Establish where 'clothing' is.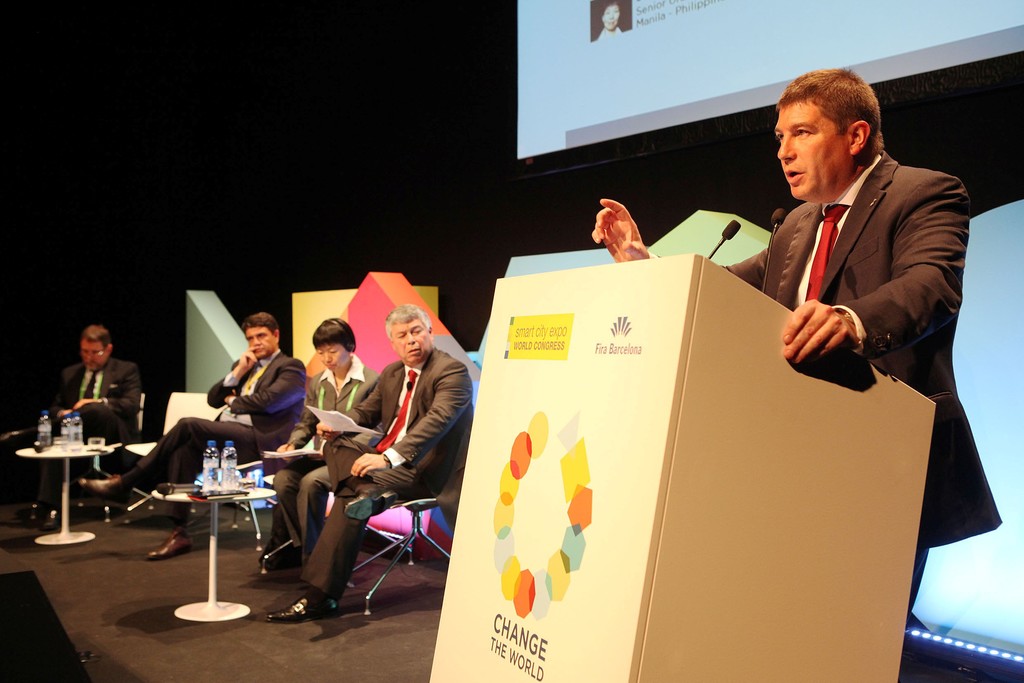
Established at bbox=[738, 95, 980, 447].
